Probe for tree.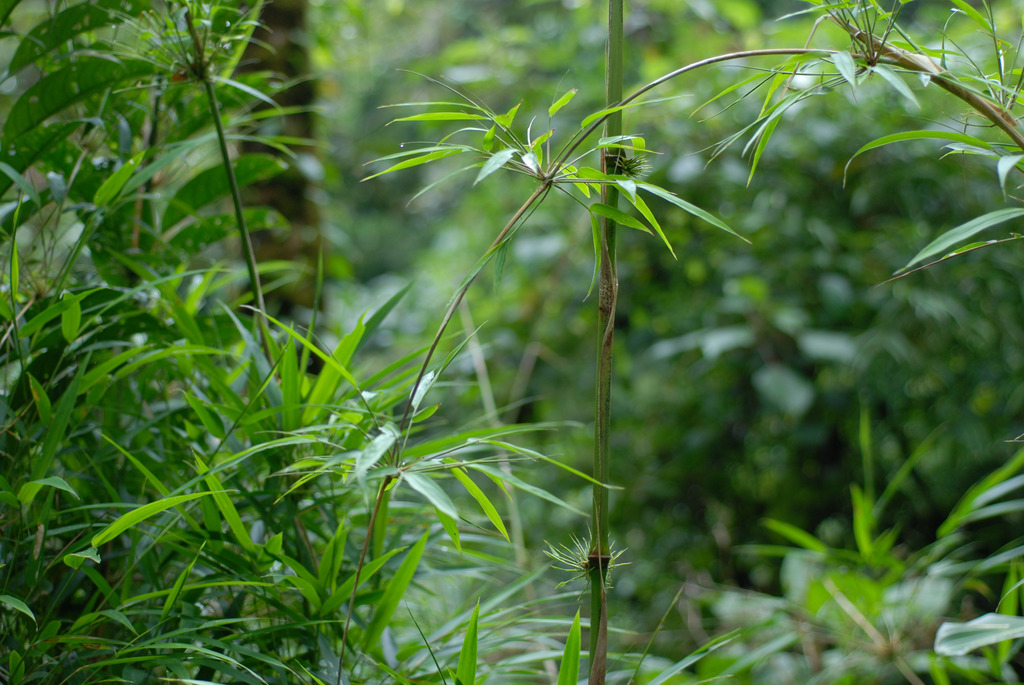
Probe result: [213, 0, 328, 373].
